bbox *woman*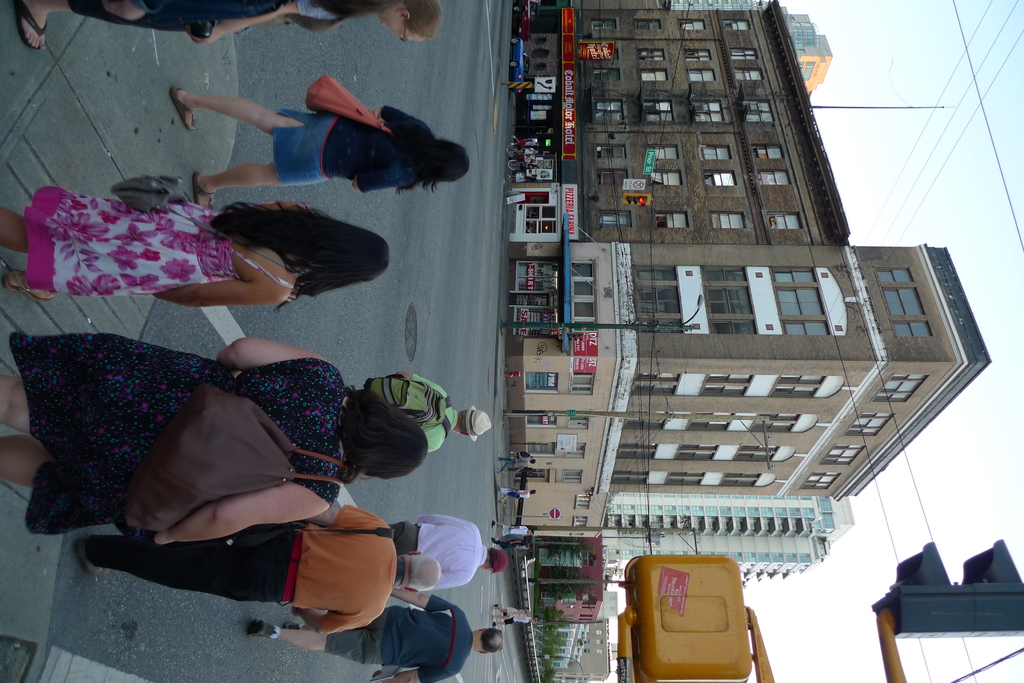
locate(165, 88, 470, 216)
